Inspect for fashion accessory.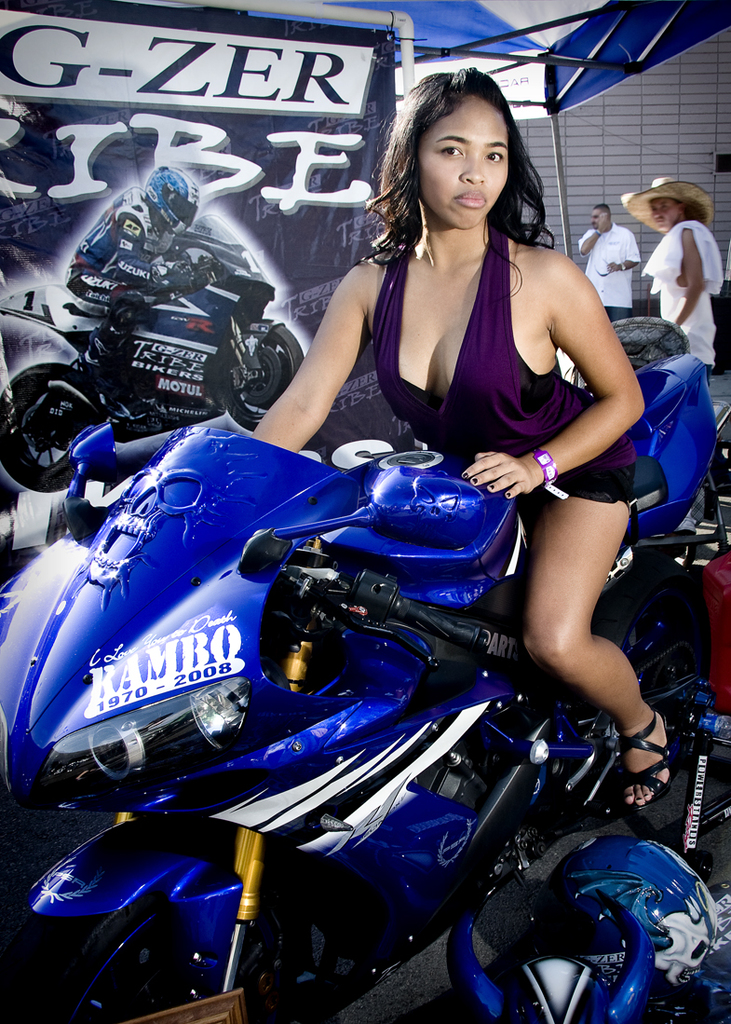
Inspection: <region>505, 491, 511, 497</region>.
